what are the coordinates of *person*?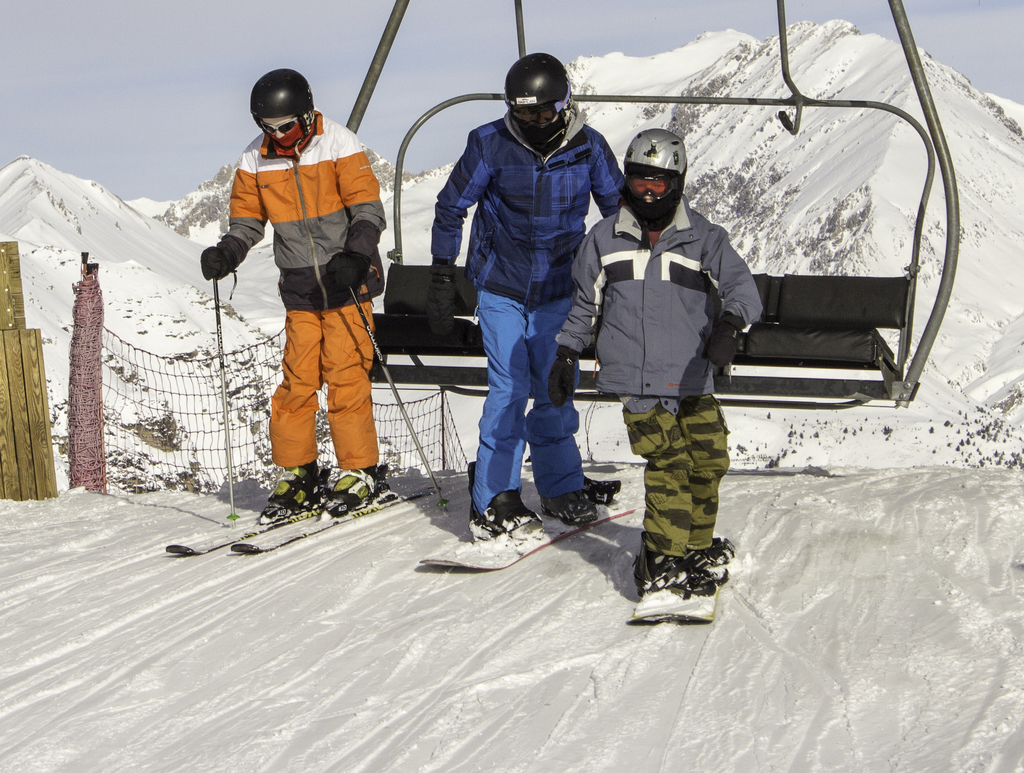
locate(223, 26, 389, 563).
